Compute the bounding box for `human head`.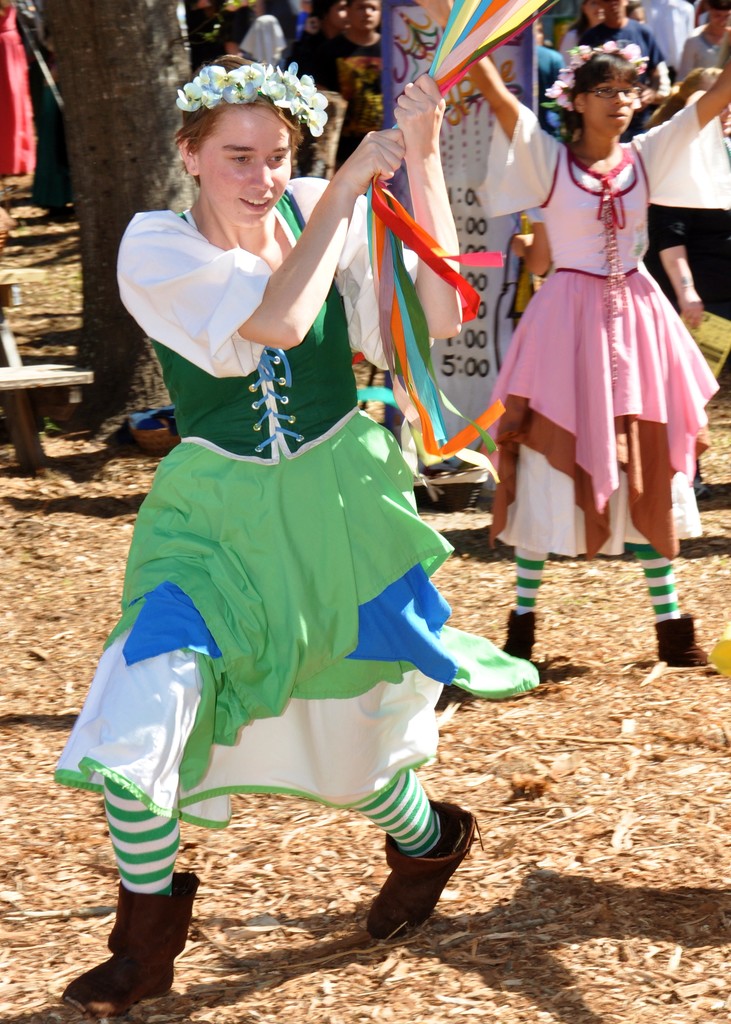
[581, 0, 607, 24].
